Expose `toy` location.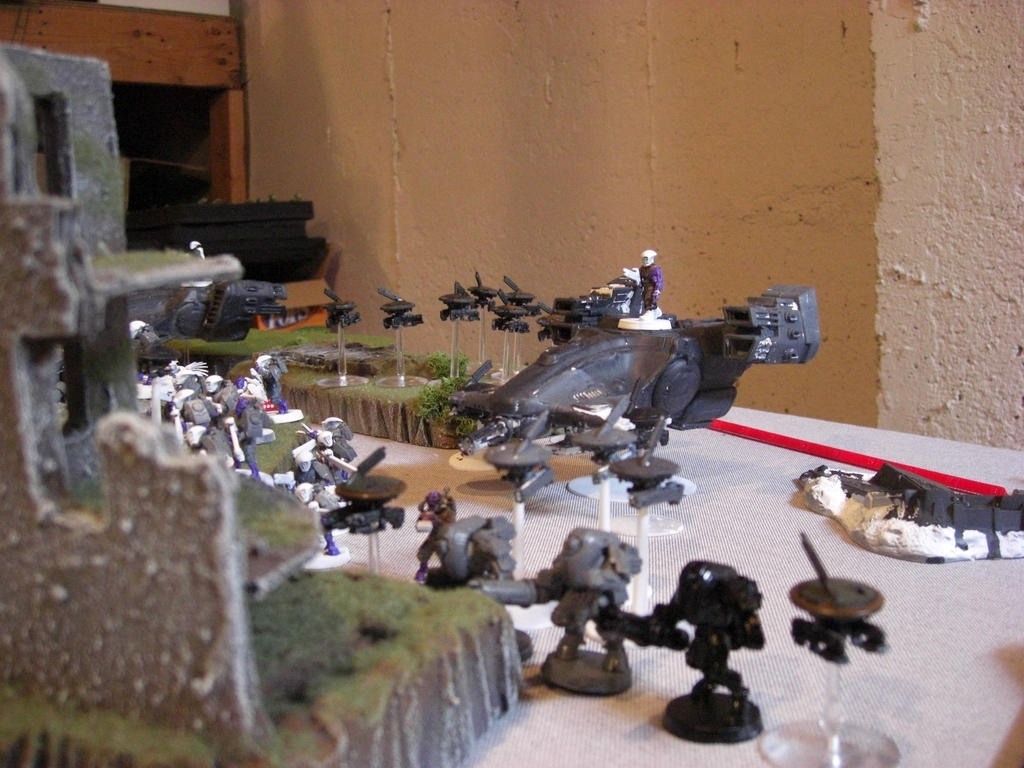
Exposed at l=413, t=492, r=514, b=602.
